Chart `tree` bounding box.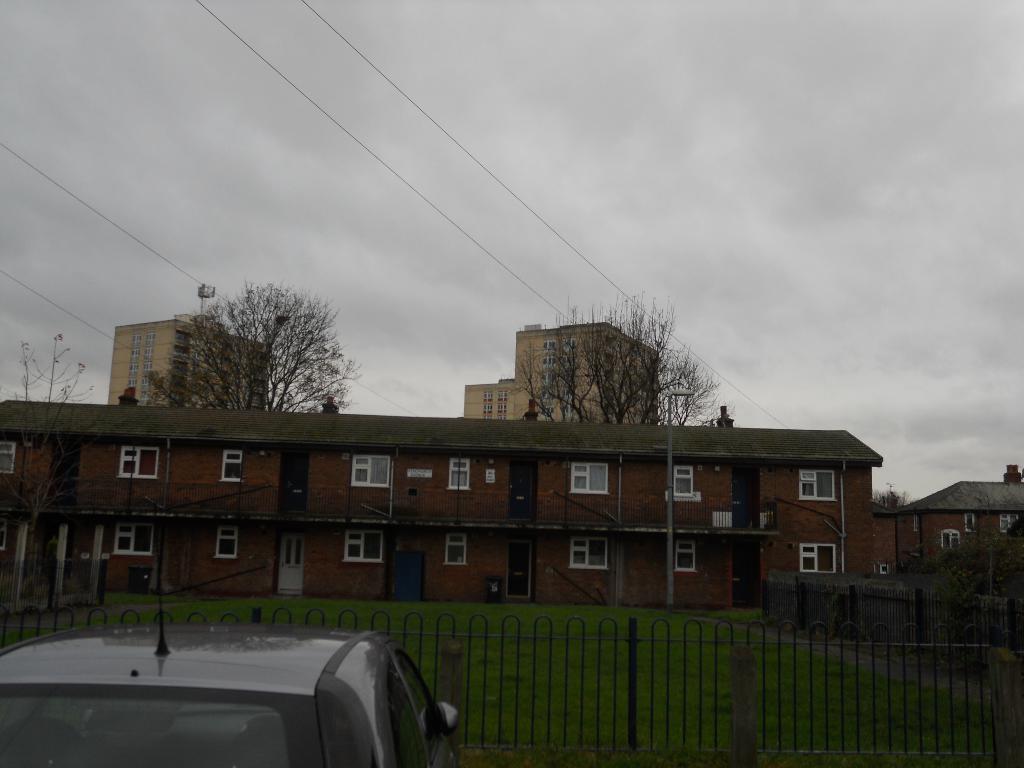
Charted: [x1=514, y1=303, x2=721, y2=431].
